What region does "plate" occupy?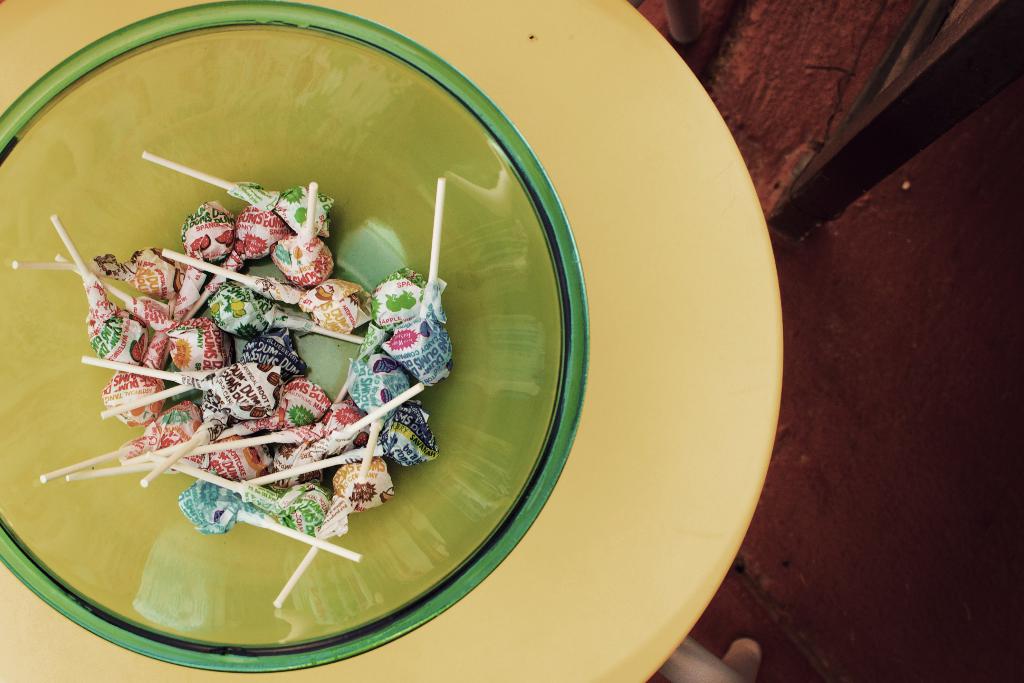
box(0, 0, 783, 682).
